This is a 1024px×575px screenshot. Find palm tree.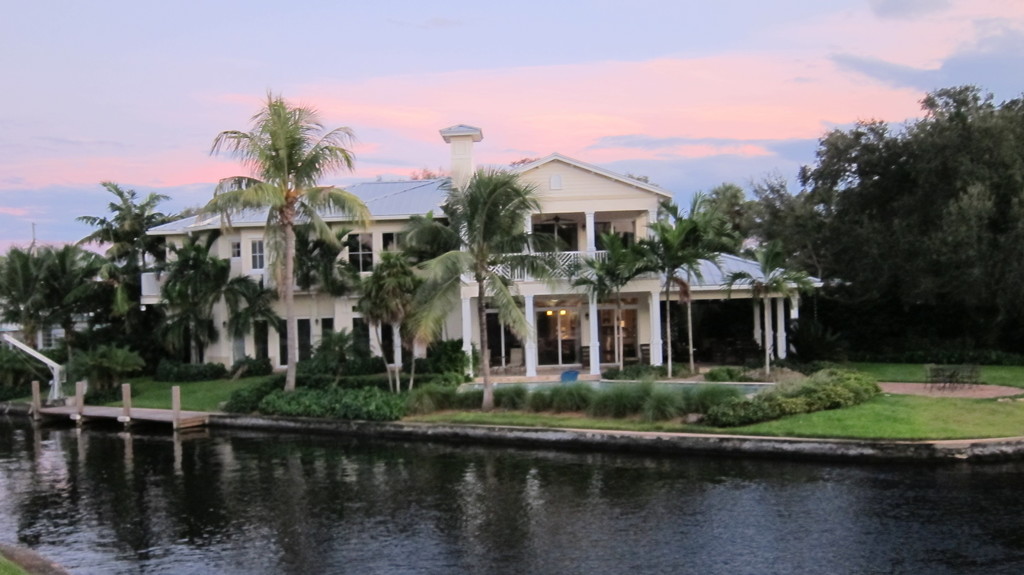
Bounding box: BBox(641, 219, 716, 353).
